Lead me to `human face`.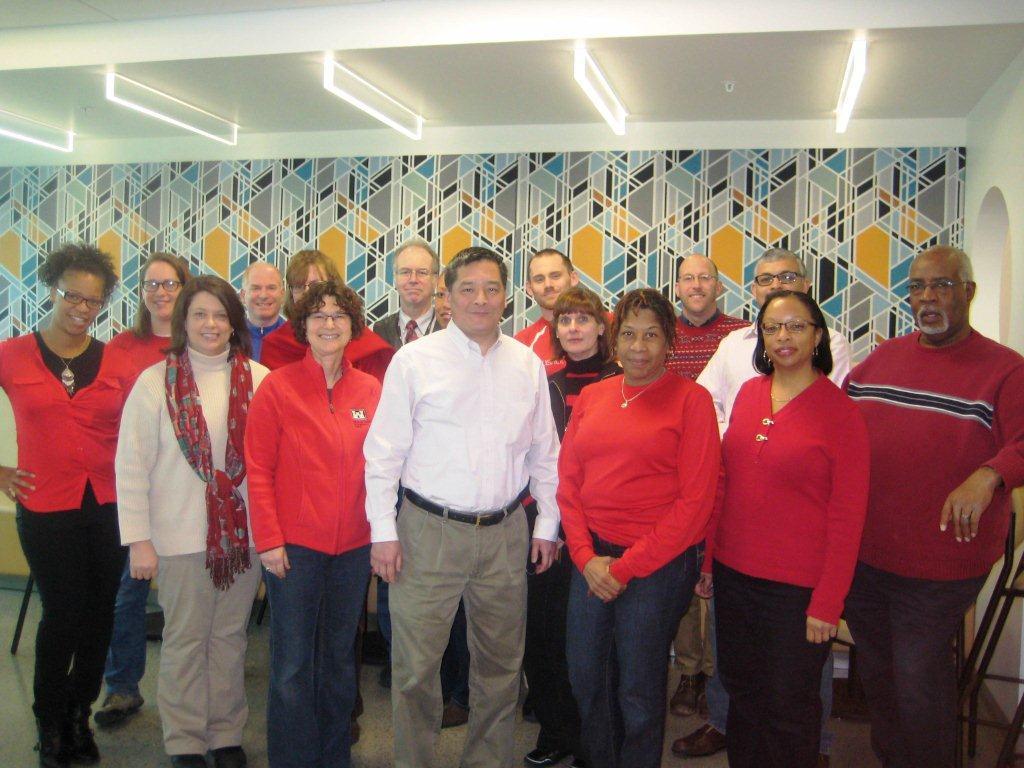
Lead to bbox=[304, 299, 355, 355].
